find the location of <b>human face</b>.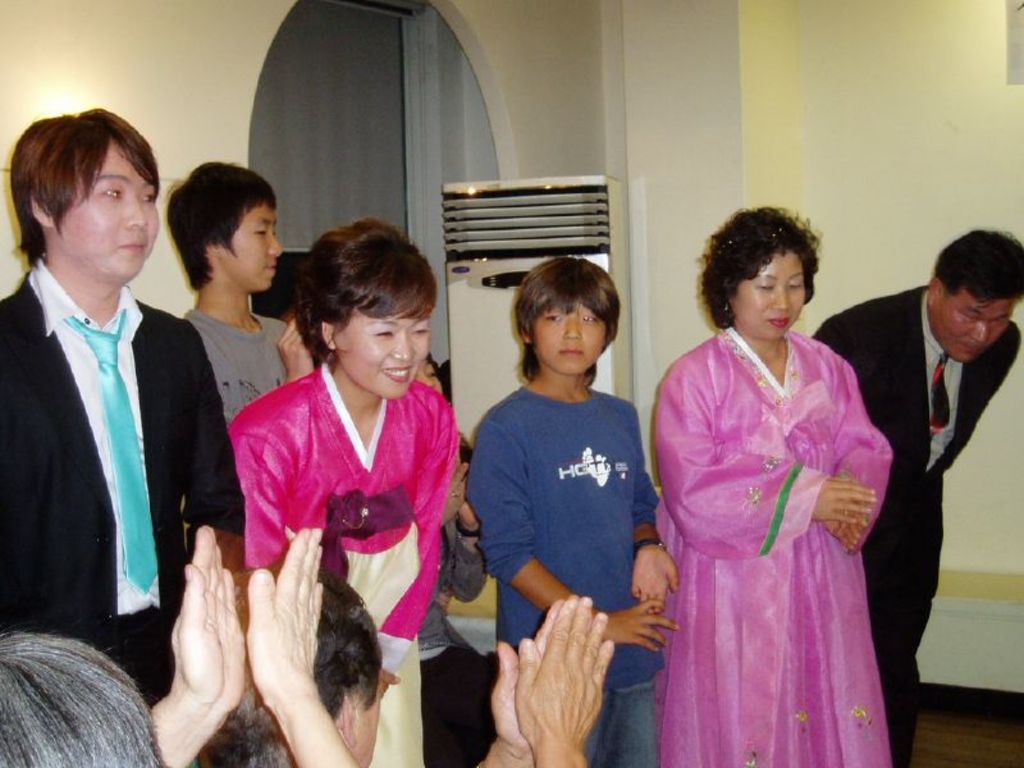
Location: <region>730, 252, 806, 344</region>.
